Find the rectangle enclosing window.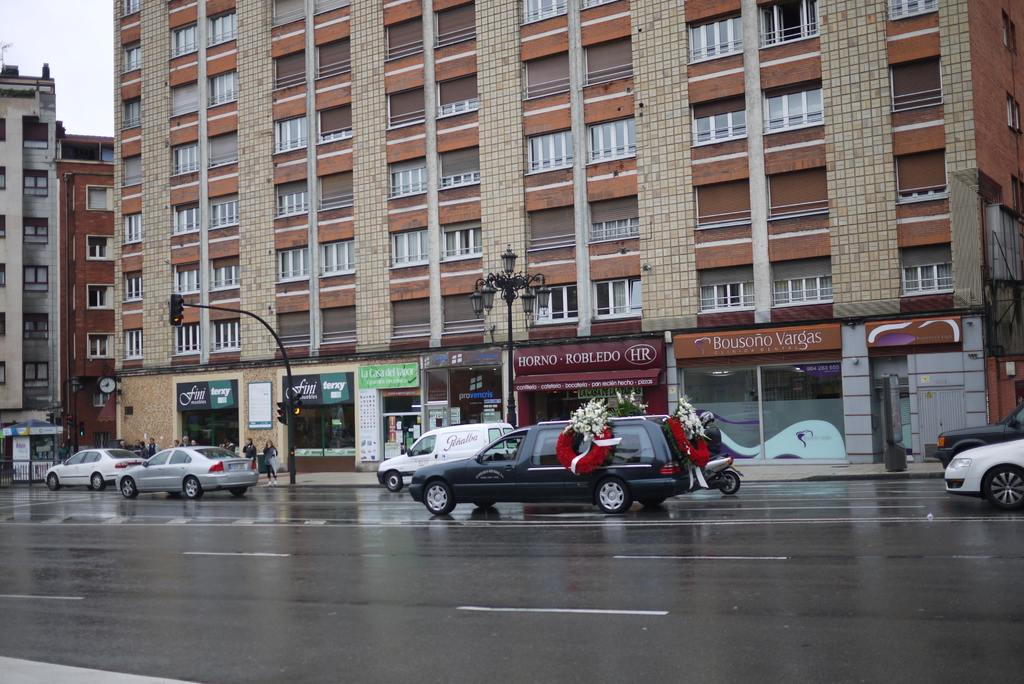
select_region(581, 0, 612, 5).
